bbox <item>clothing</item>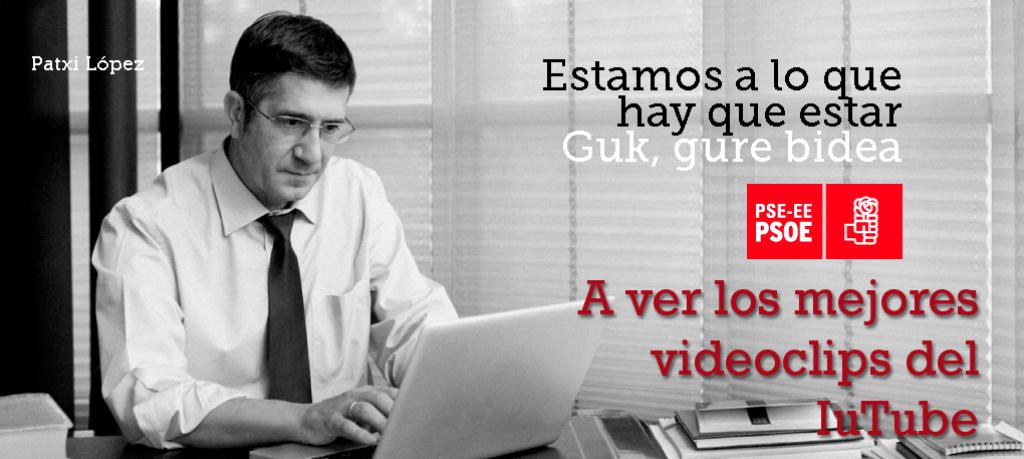
pyautogui.locateOnScreen(102, 114, 439, 458)
